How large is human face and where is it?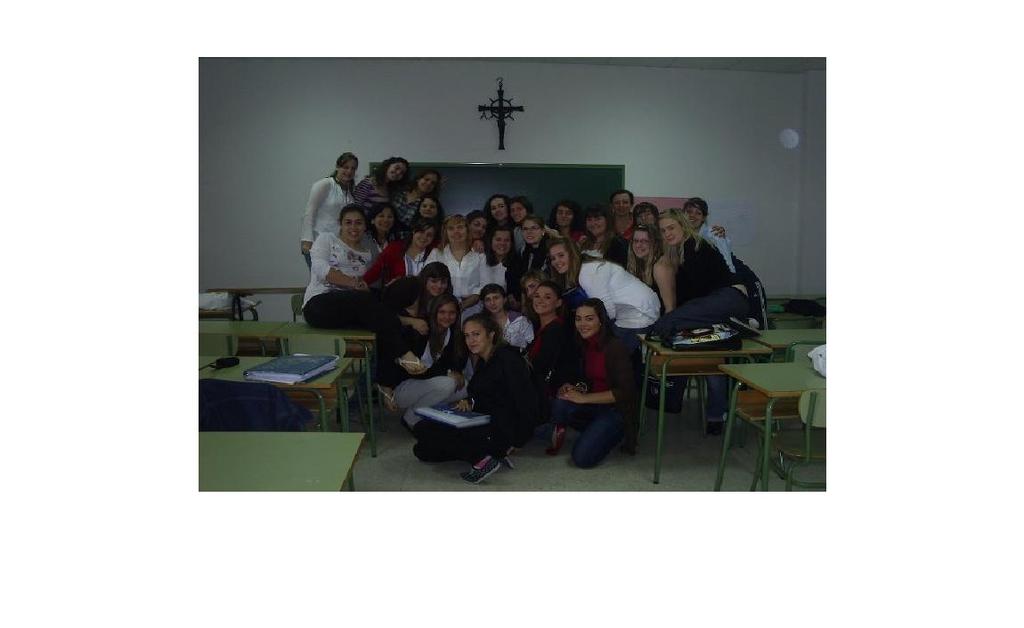
Bounding box: (left=429, top=276, right=445, bottom=298).
